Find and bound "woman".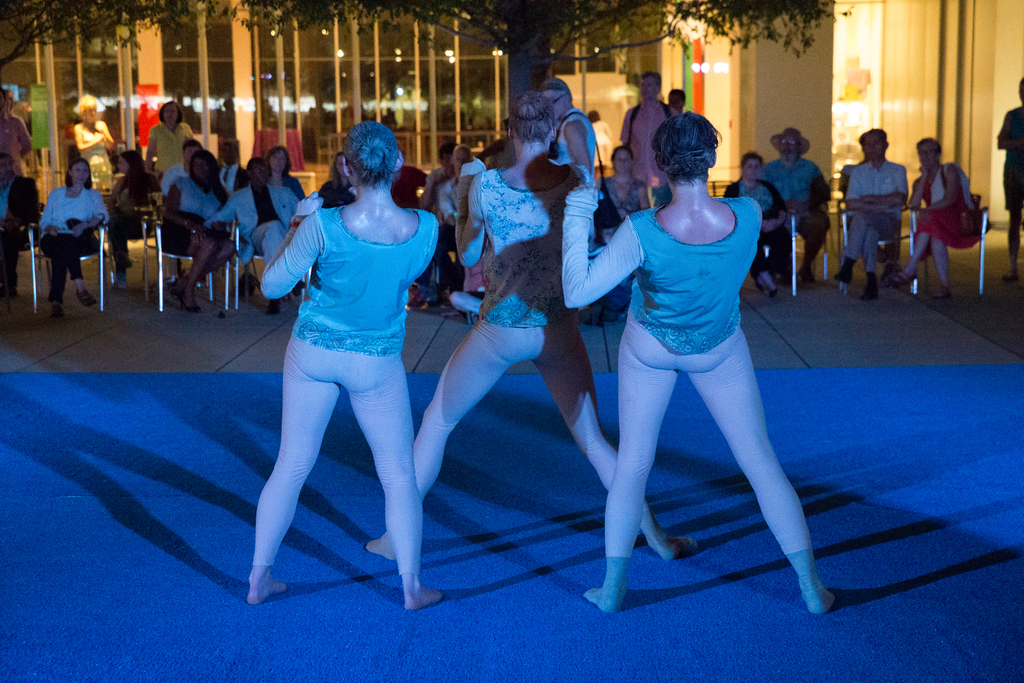
Bound: box=[102, 152, 164, 283].
